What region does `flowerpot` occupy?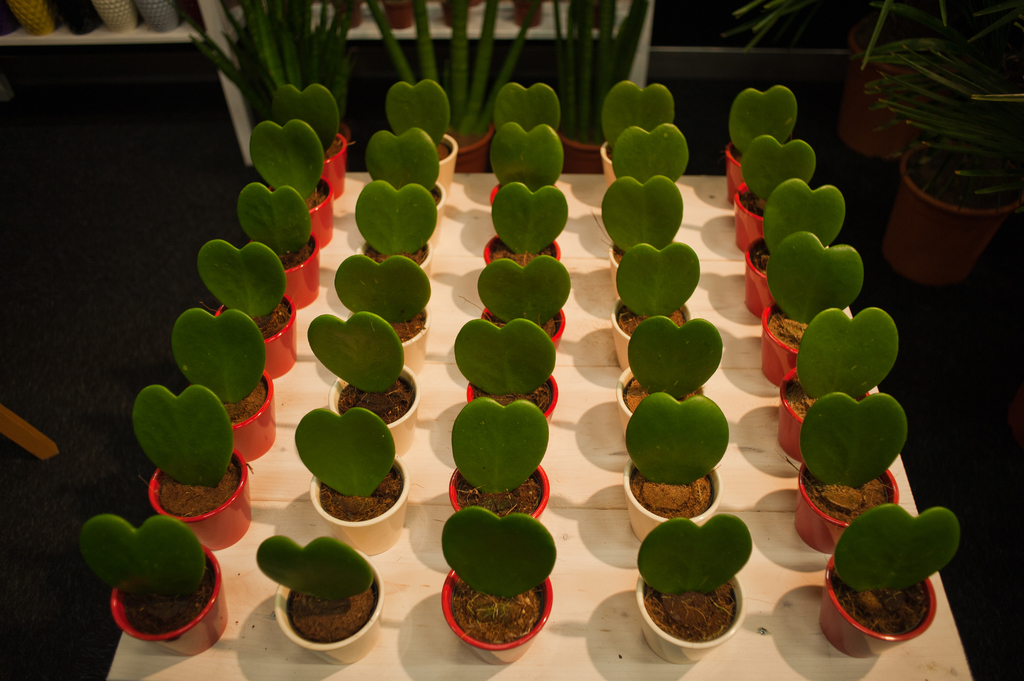
223/289/294/374.
